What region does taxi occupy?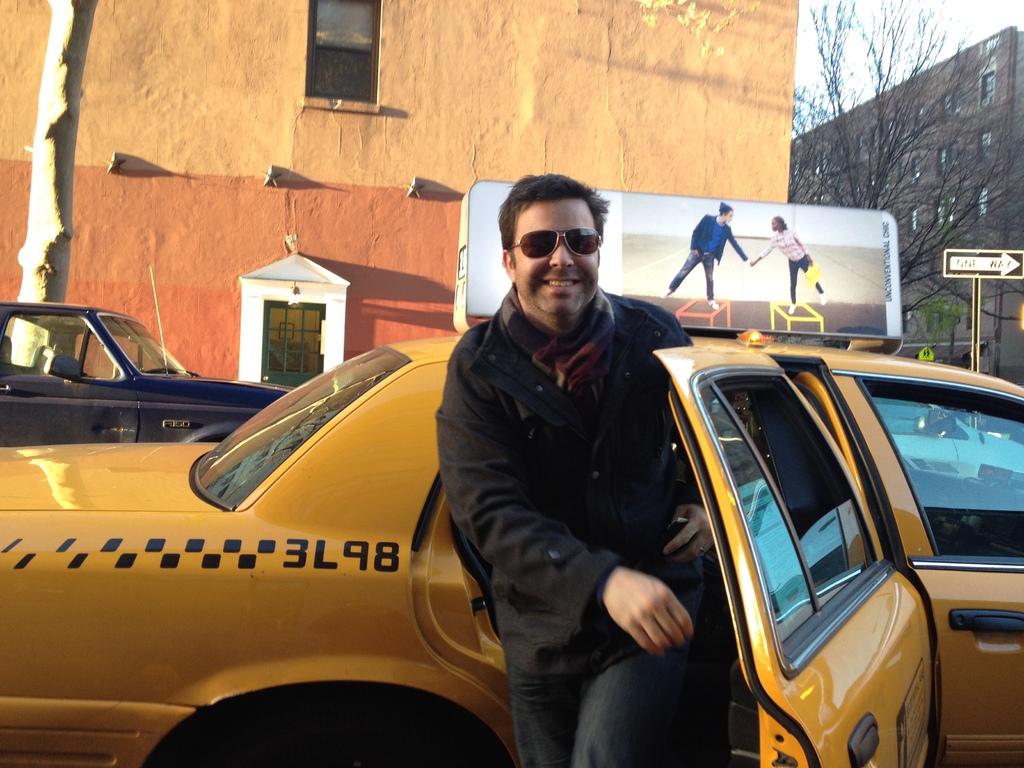
x1=0 y1=180 x2=1023 y2=767.
